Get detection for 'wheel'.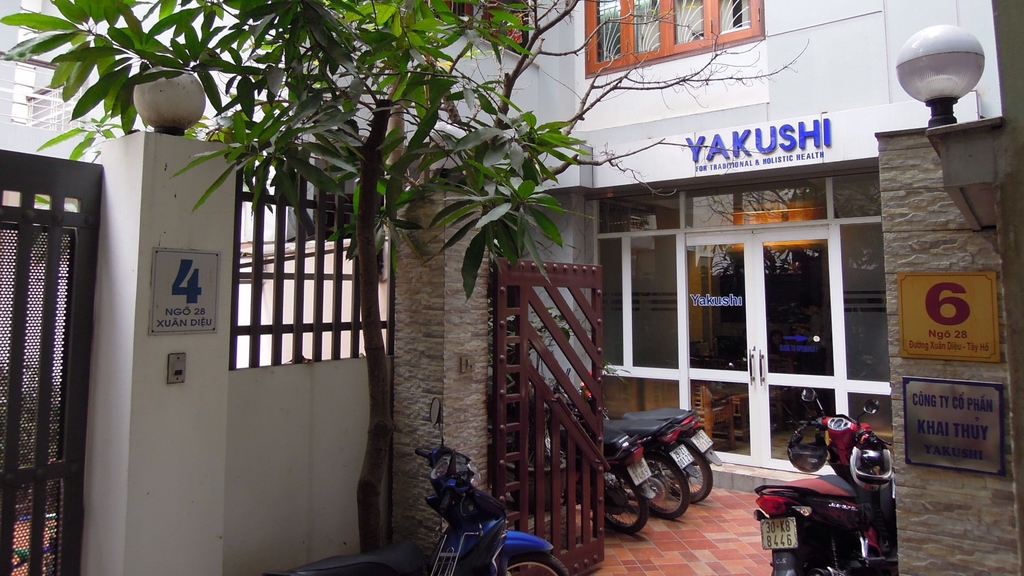
Detection: 589, 471, 645, 534.
